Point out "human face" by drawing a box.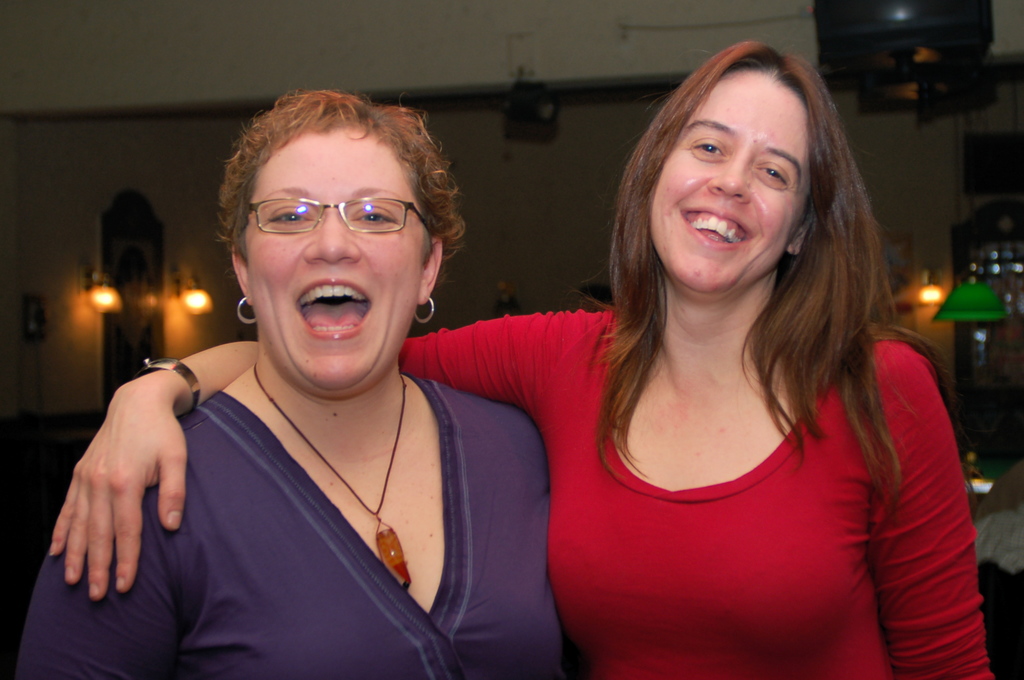
(244, 124, 424, 386).
